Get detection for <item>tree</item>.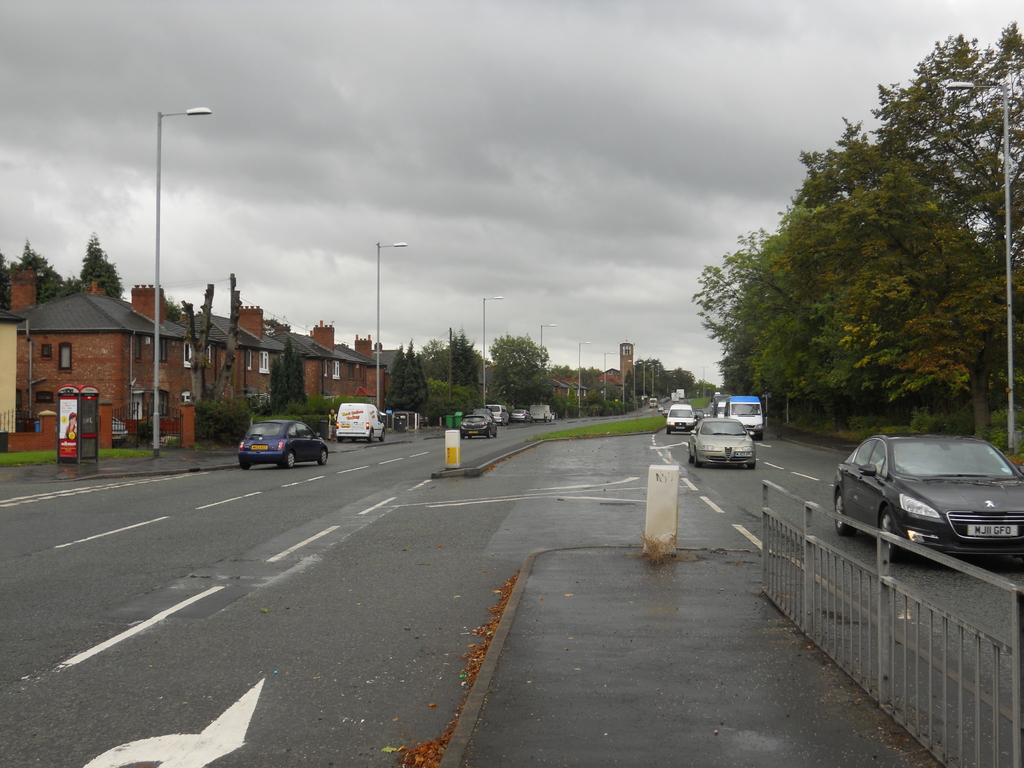
Detection: [left=71, top=234, right=144, bottom=305].
